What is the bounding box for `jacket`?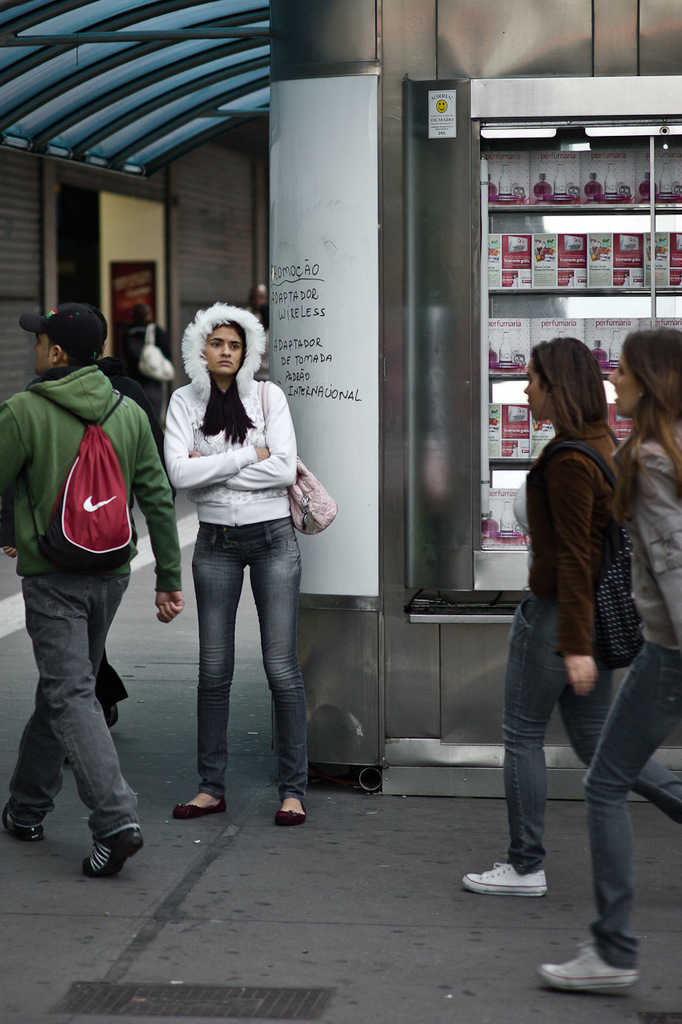
(159, 300, 305, 527).
